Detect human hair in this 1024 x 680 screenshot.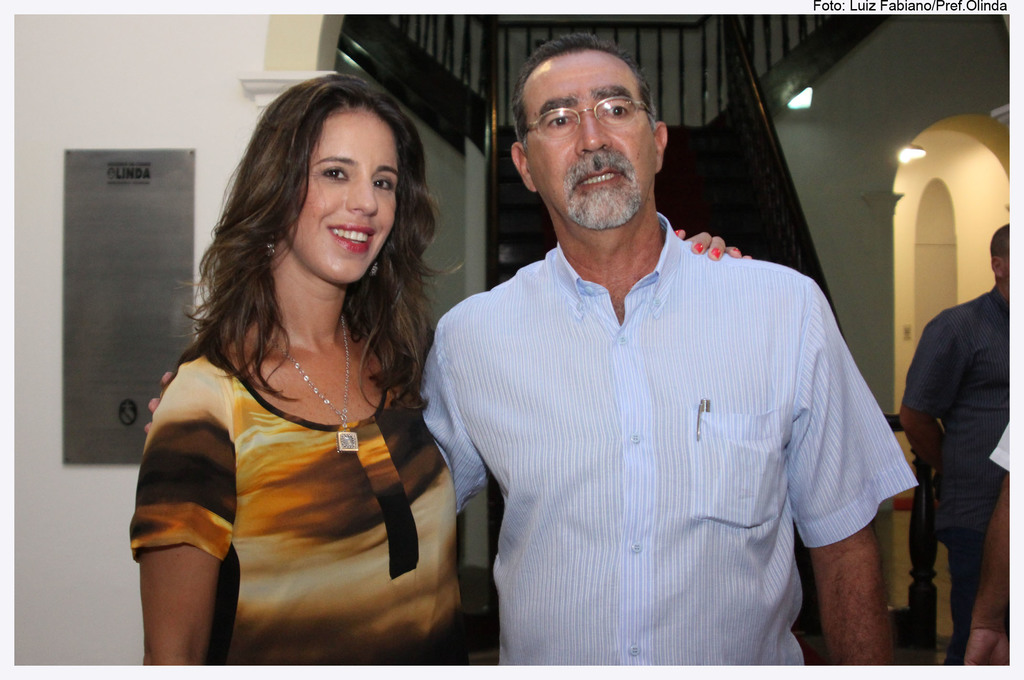
Detection: box(210, 59, 425, 425).
